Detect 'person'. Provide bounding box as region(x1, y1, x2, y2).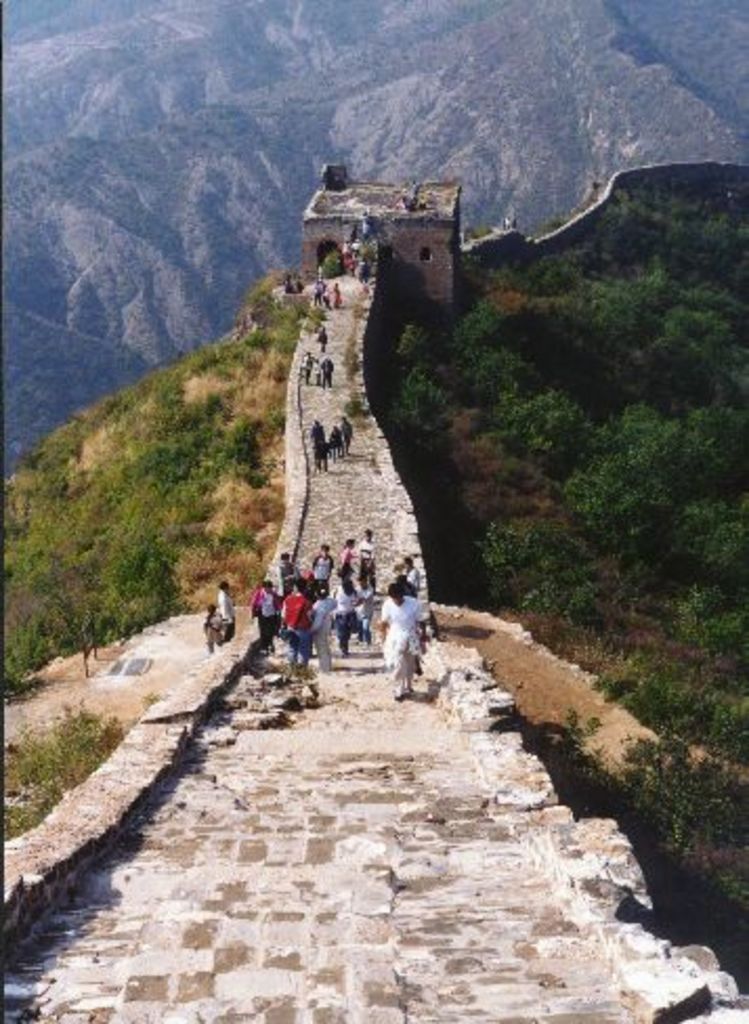
region(336, 577, 361, 648).
